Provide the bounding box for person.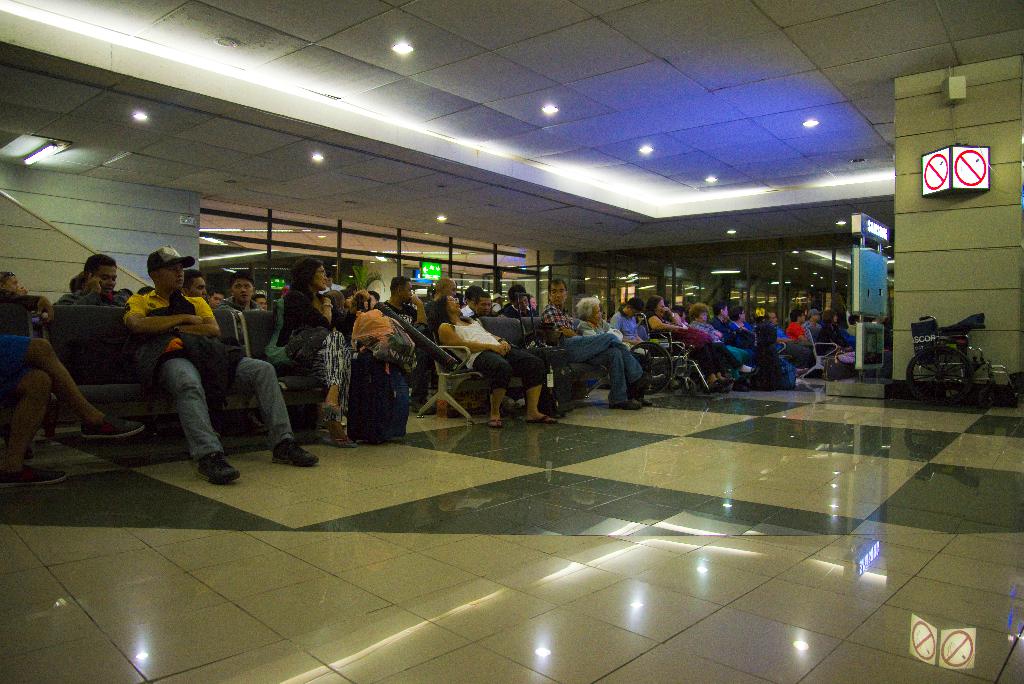
710:304:735:333.
